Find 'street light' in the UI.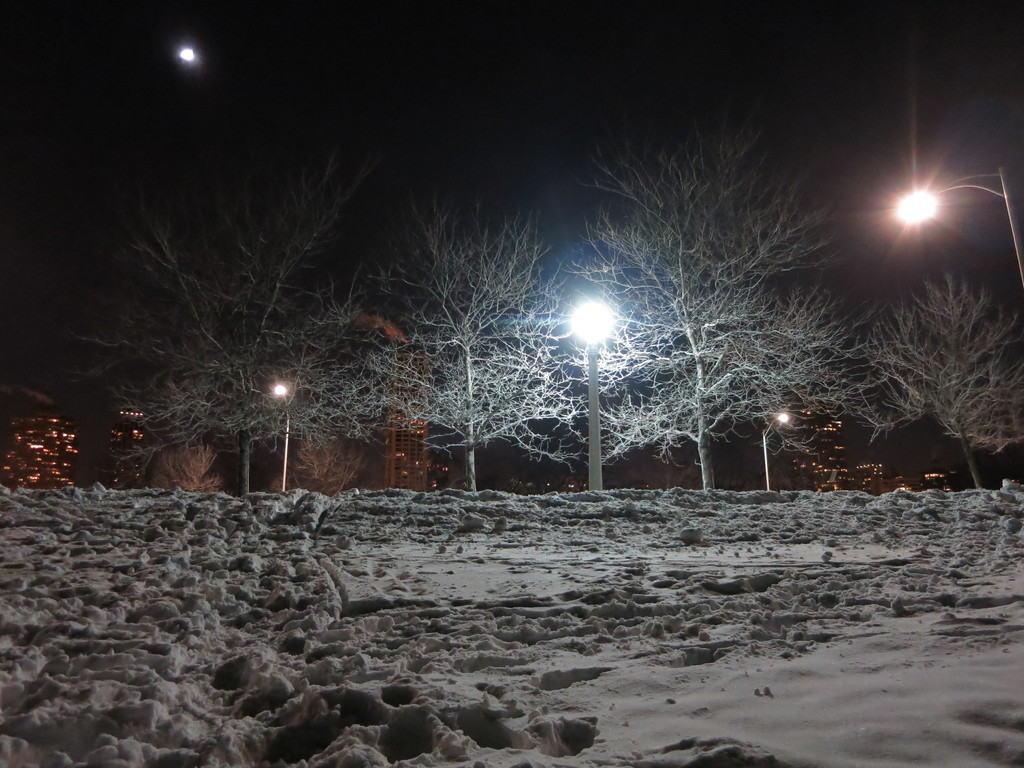
UI element at region(553, 276, 628, 442).
